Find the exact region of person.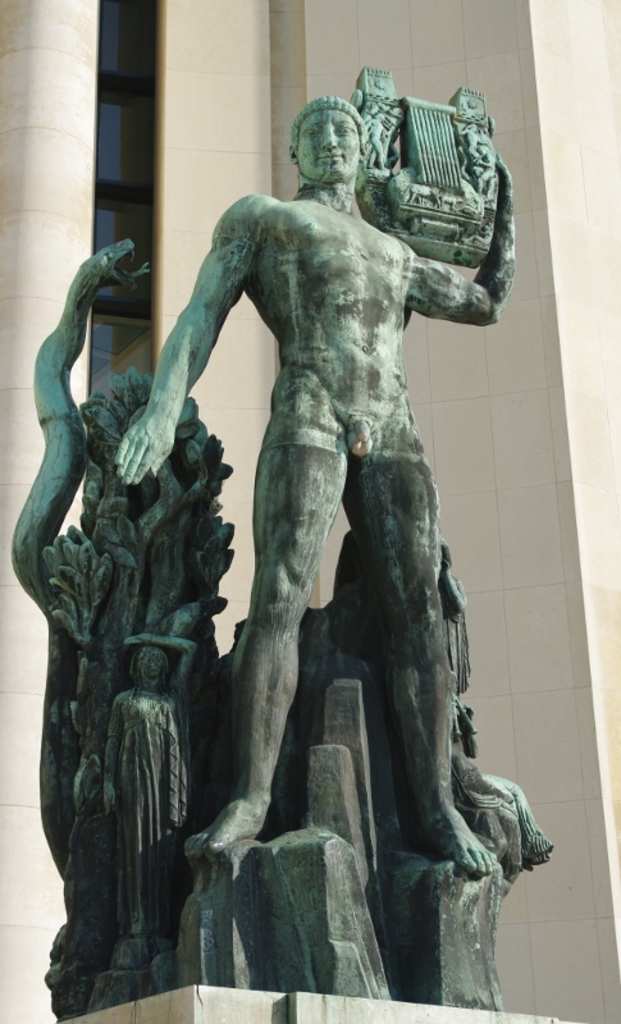
Exact region: l=86, t=69, r=548, b=996.
